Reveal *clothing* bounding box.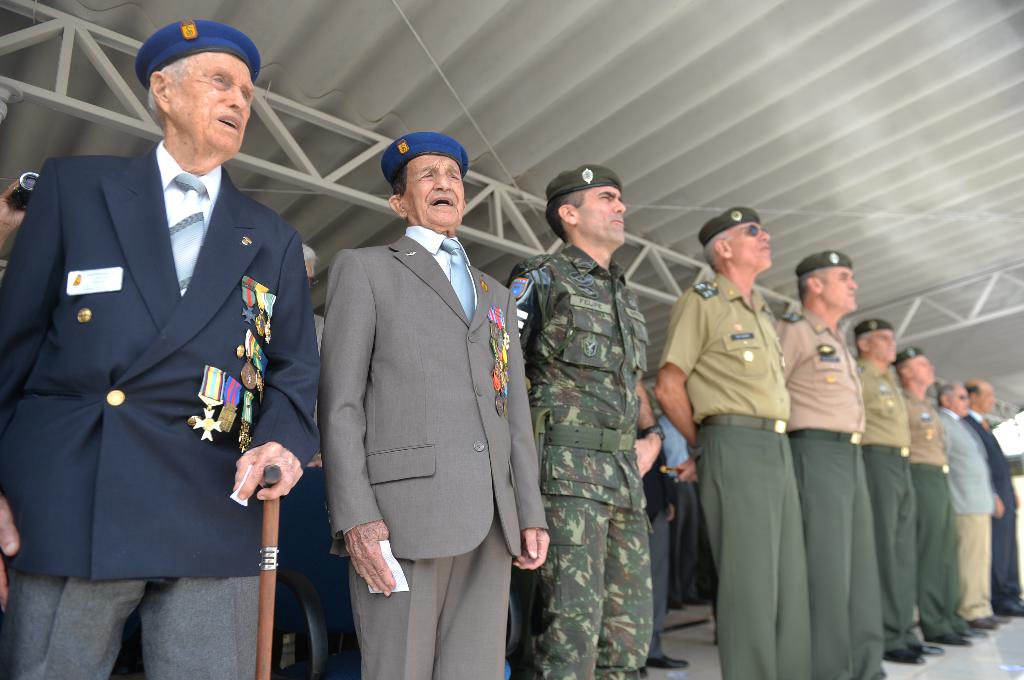
Revealed: pyautogui.locateOnScreen(909, 463, 963, 642).
